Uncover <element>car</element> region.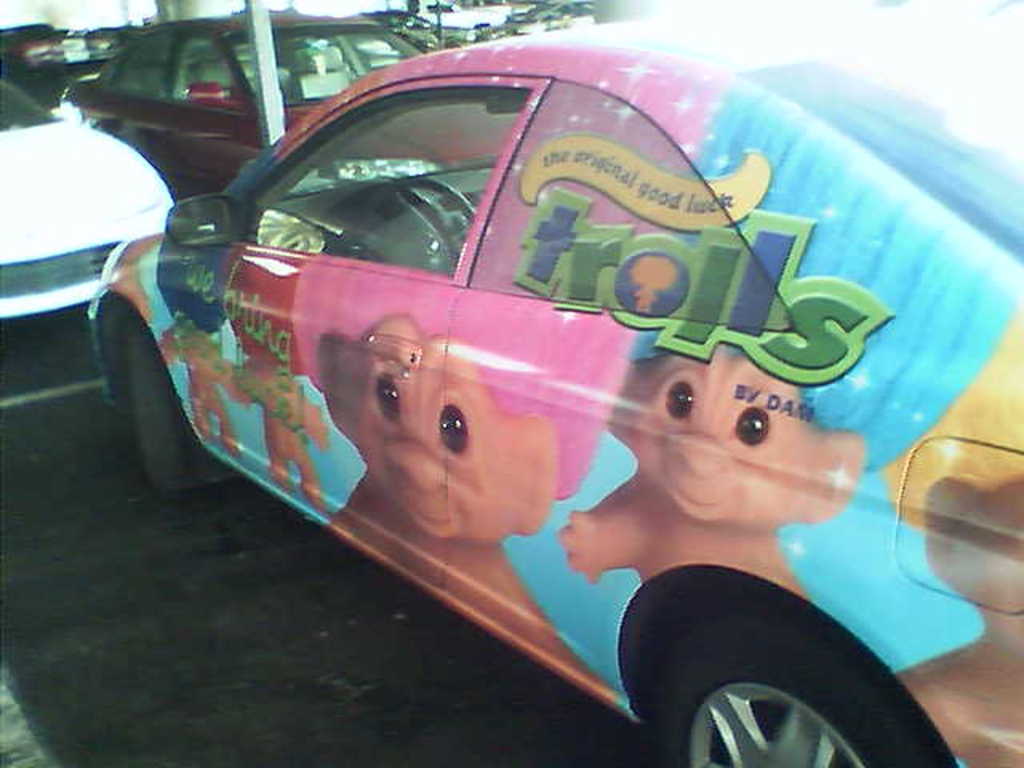
Uncovered: x1=0, y1=62, x2=181, y2=315.
